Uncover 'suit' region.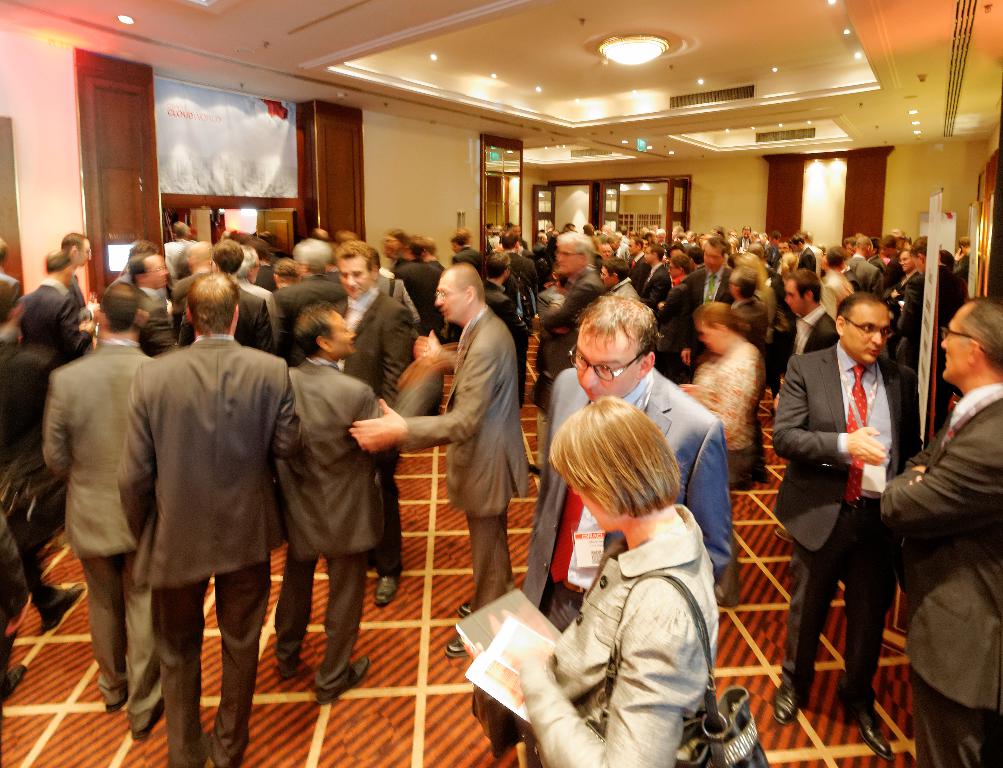
Uncovered: pyautogui.locateOnScreen(503, 250, 539, 298).
